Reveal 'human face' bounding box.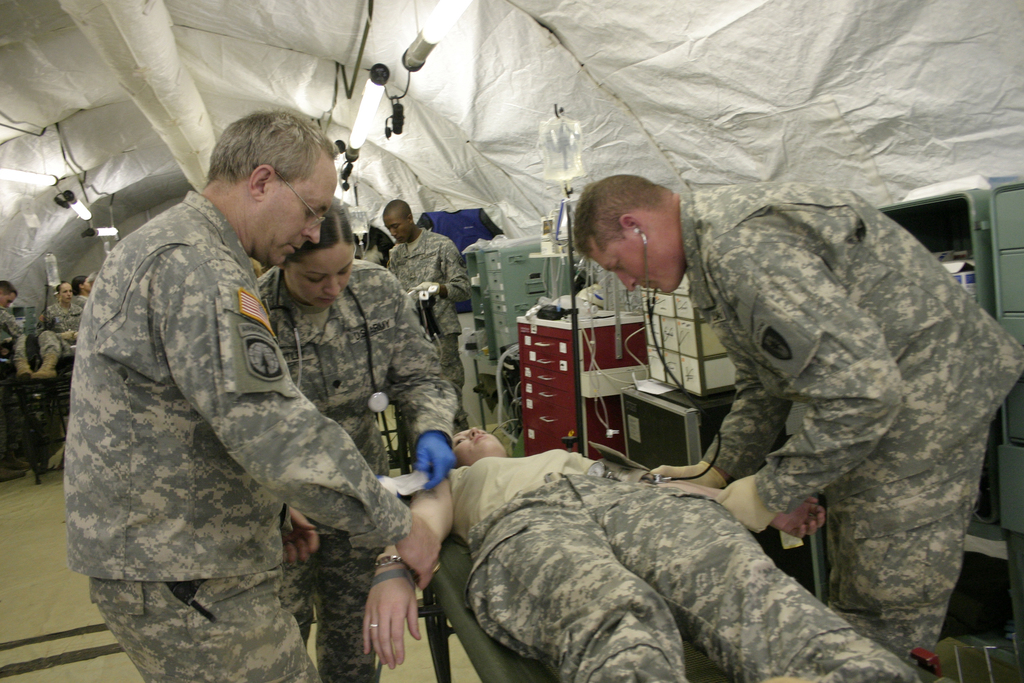
Revealed: 452,429,504,466.
